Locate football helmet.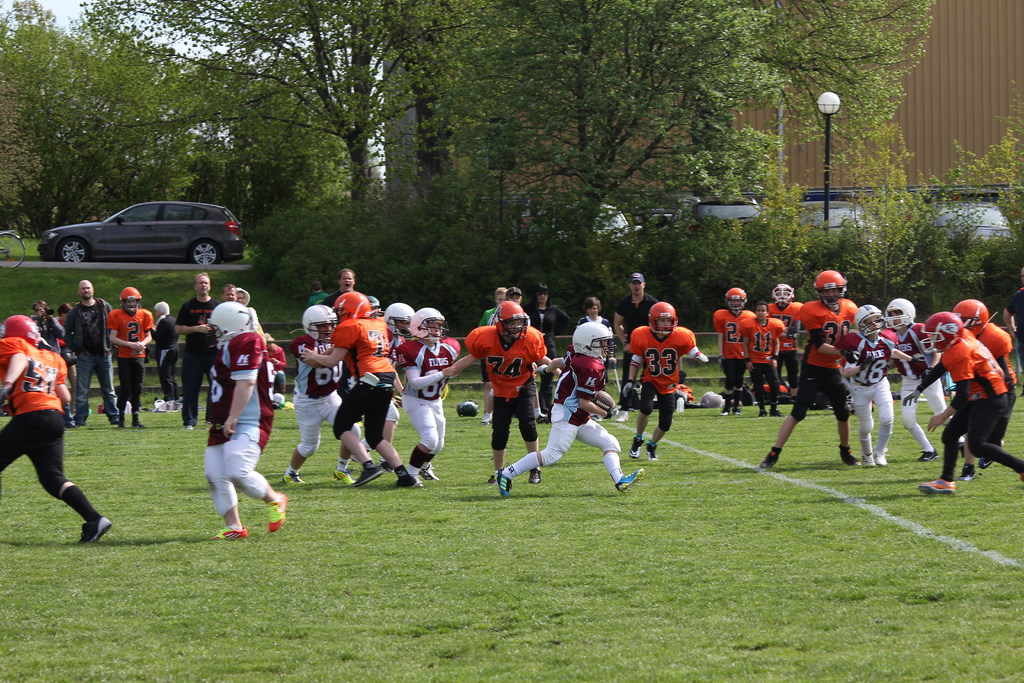
Bounding box: 0, 314, 51, 349.
